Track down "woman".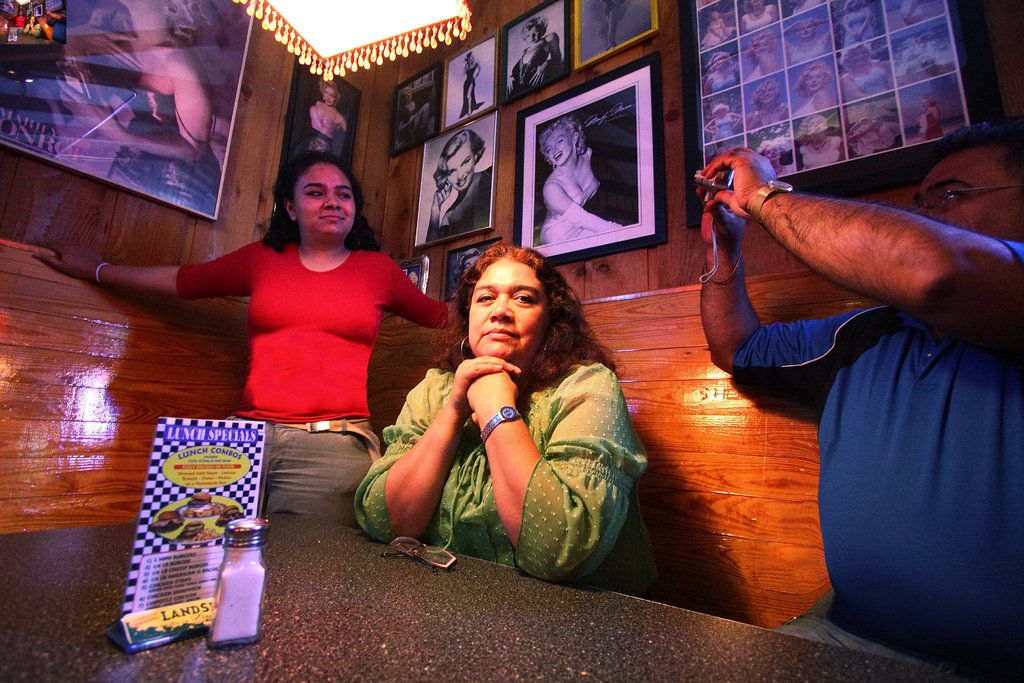
Tracked to bbox=[57, 0, 218, 222].
